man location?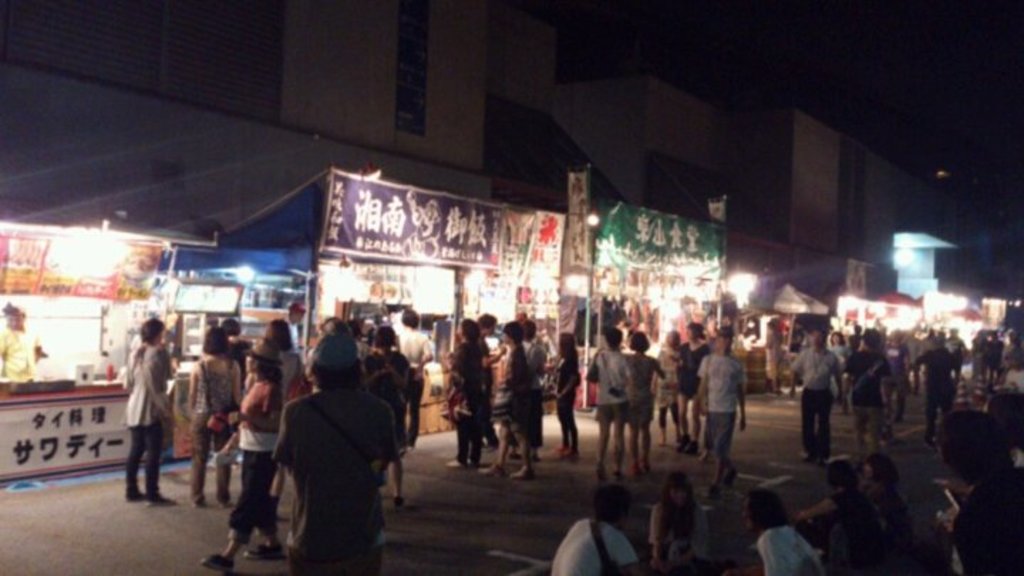
bbox(590, 333, 627, 486)
